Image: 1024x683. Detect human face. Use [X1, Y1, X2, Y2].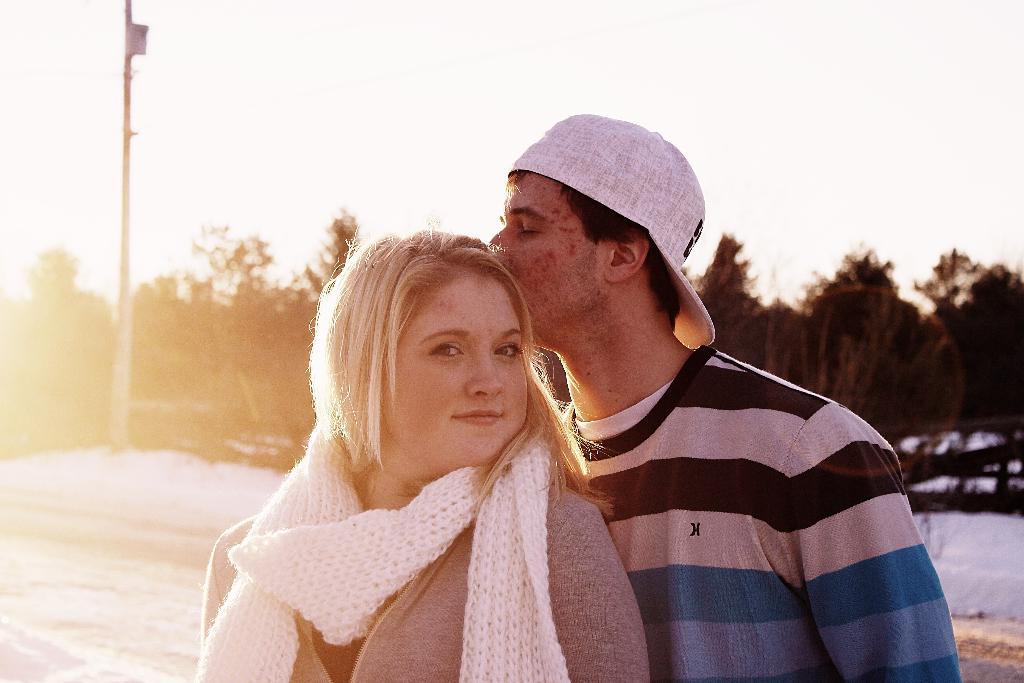
[380, 276, 529, 461].
